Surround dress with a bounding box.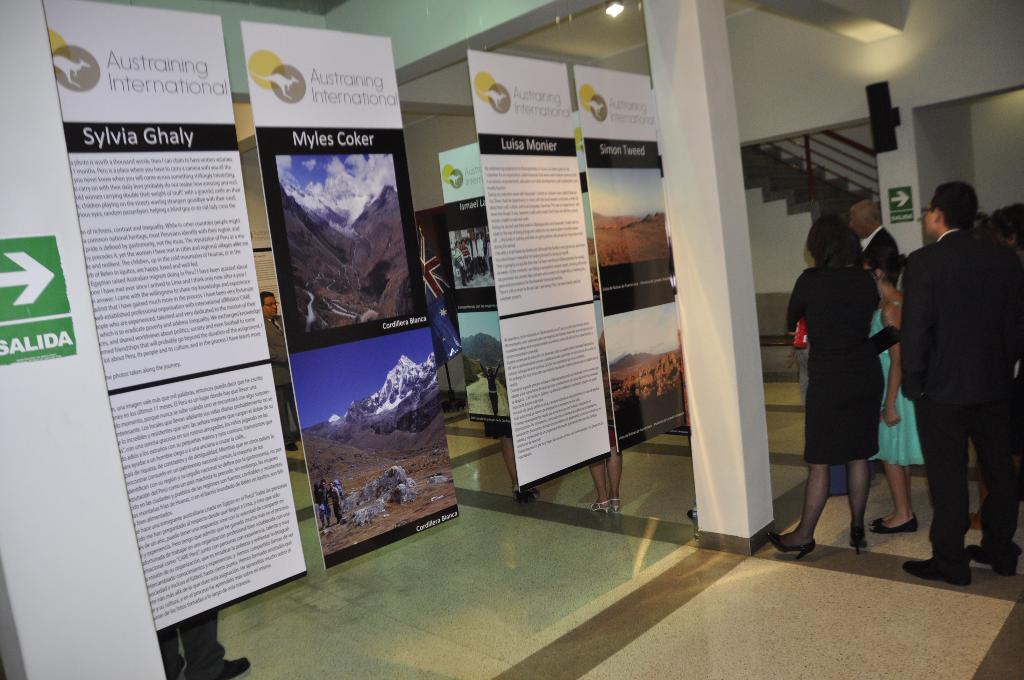
bbox=[861, 293, 924, 470].
